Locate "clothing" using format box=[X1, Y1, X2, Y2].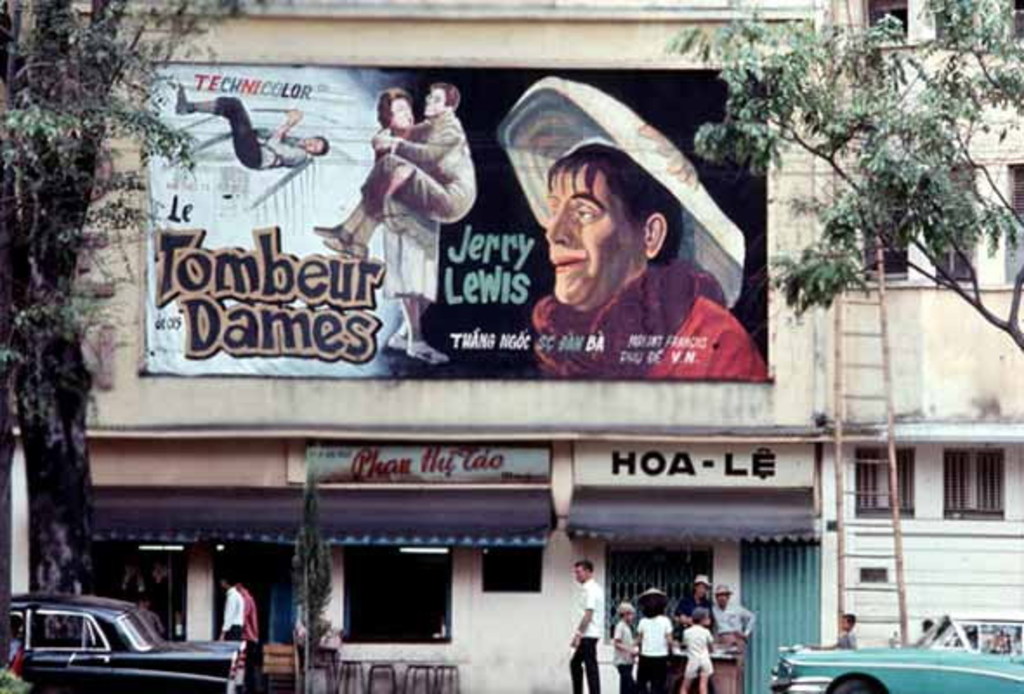
box=[677, 588, 717, 616].
